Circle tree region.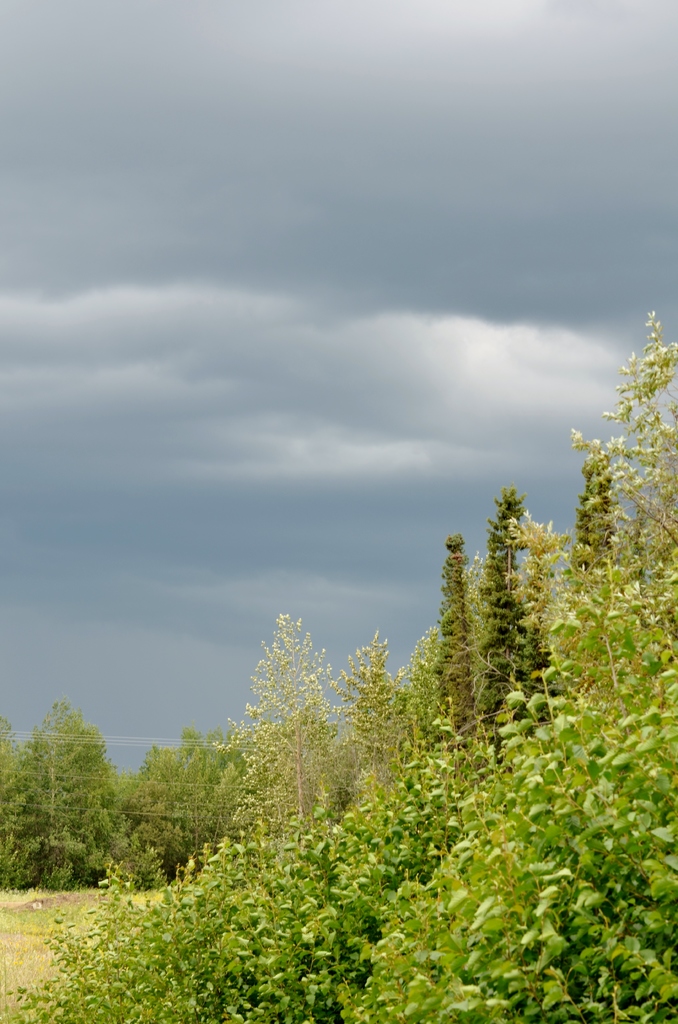
Region: left=243, top=586, right=339, bottom=778.
